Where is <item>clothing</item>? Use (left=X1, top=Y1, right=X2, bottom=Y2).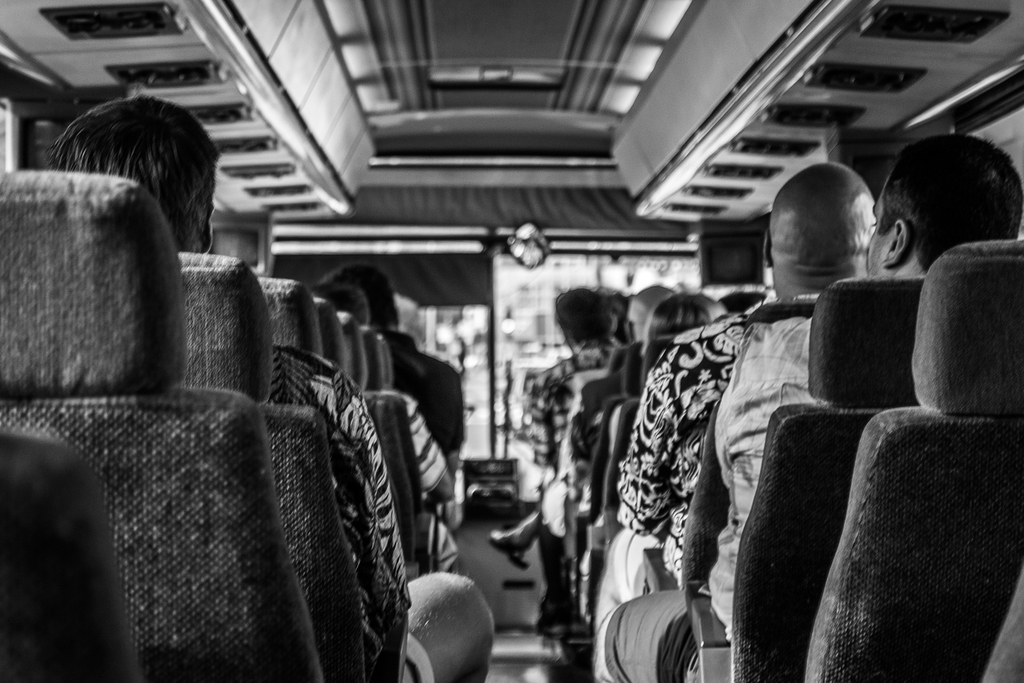
(left=269, top=341, right=435, bottom=682).
